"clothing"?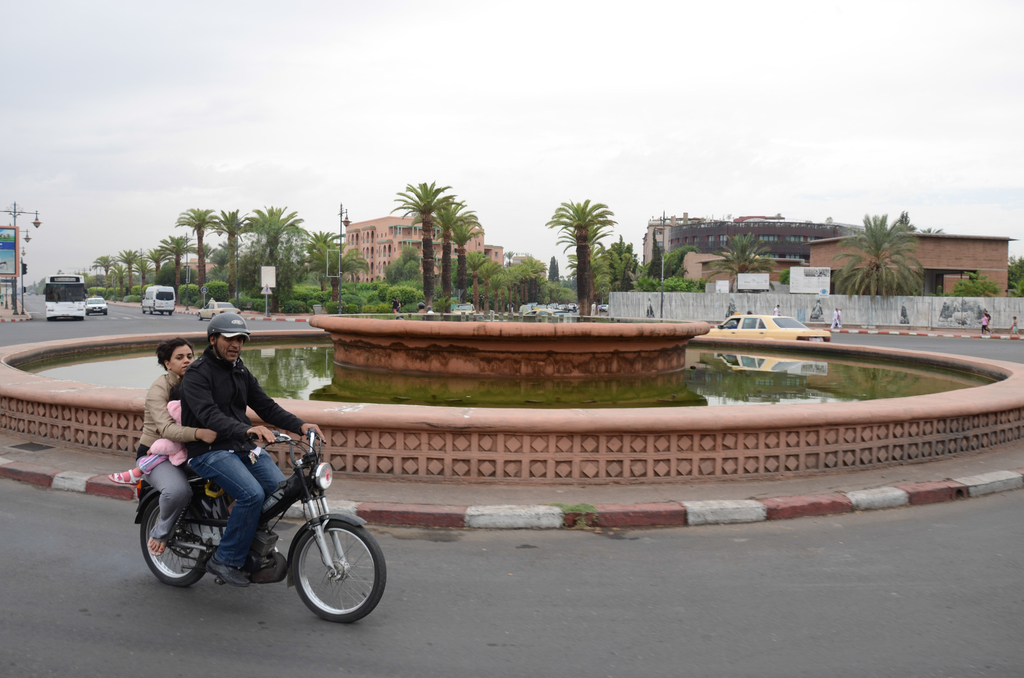
x1=132 y1=447 x2=191 y2=544
